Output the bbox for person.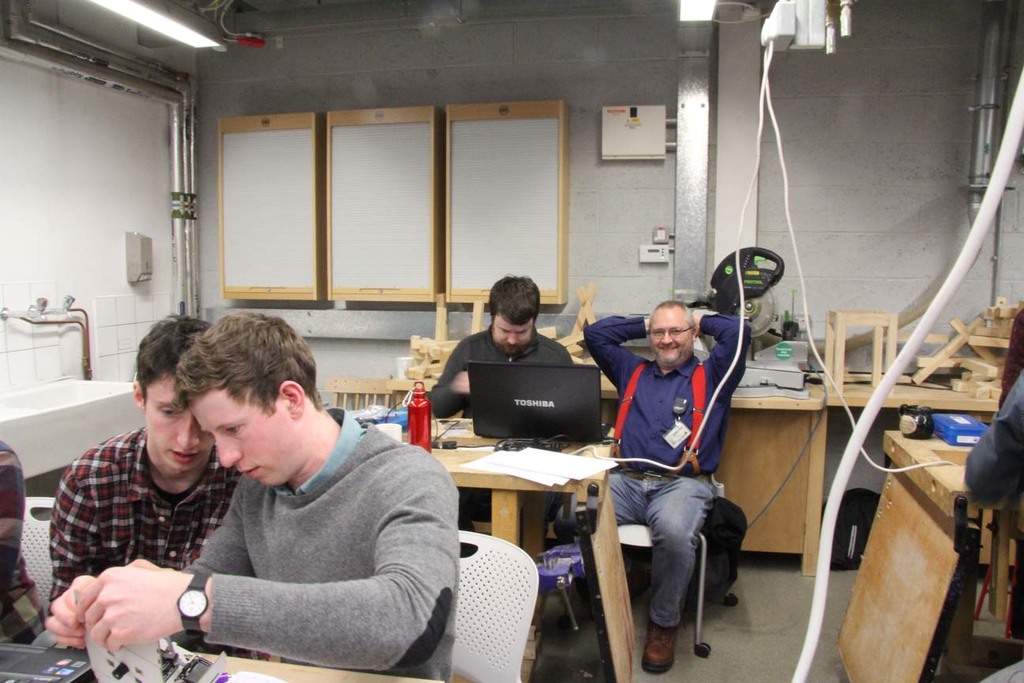
[554,296,759,677].
